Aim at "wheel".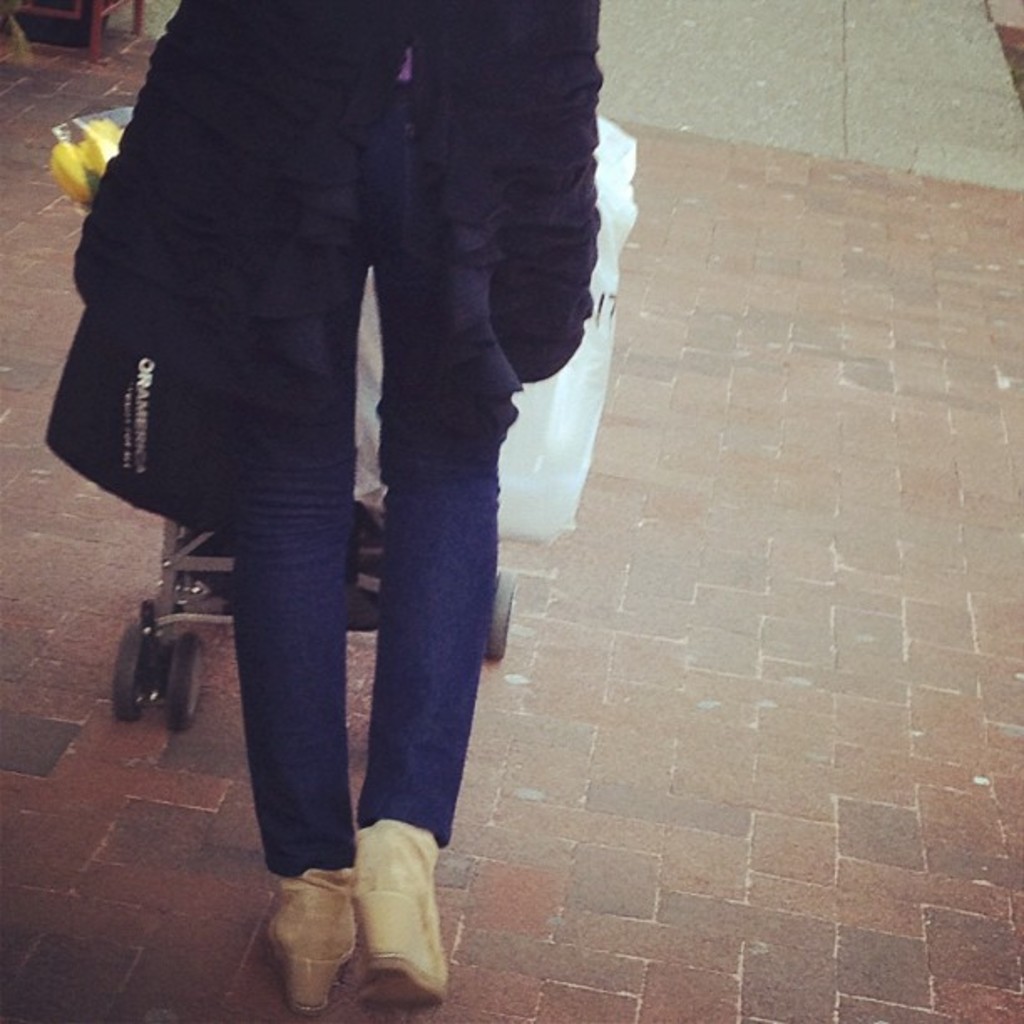
Aimed at BBox(112, 627, 142, 721).
